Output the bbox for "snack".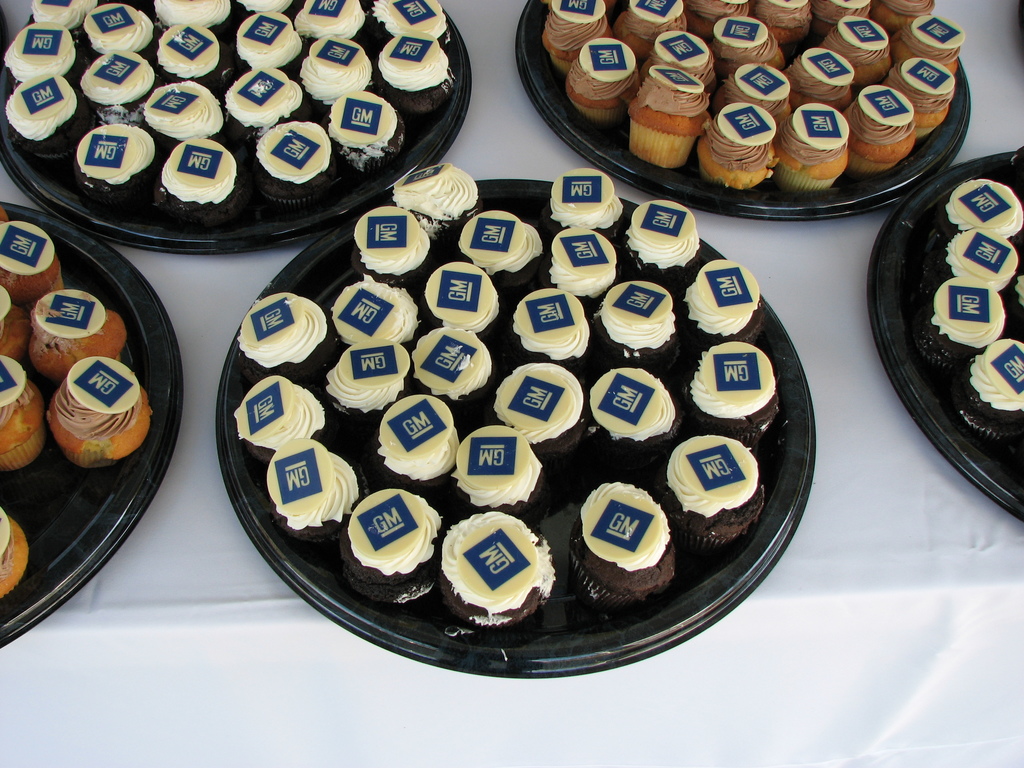
(left=323, top=332, right=410, bottom=415).
